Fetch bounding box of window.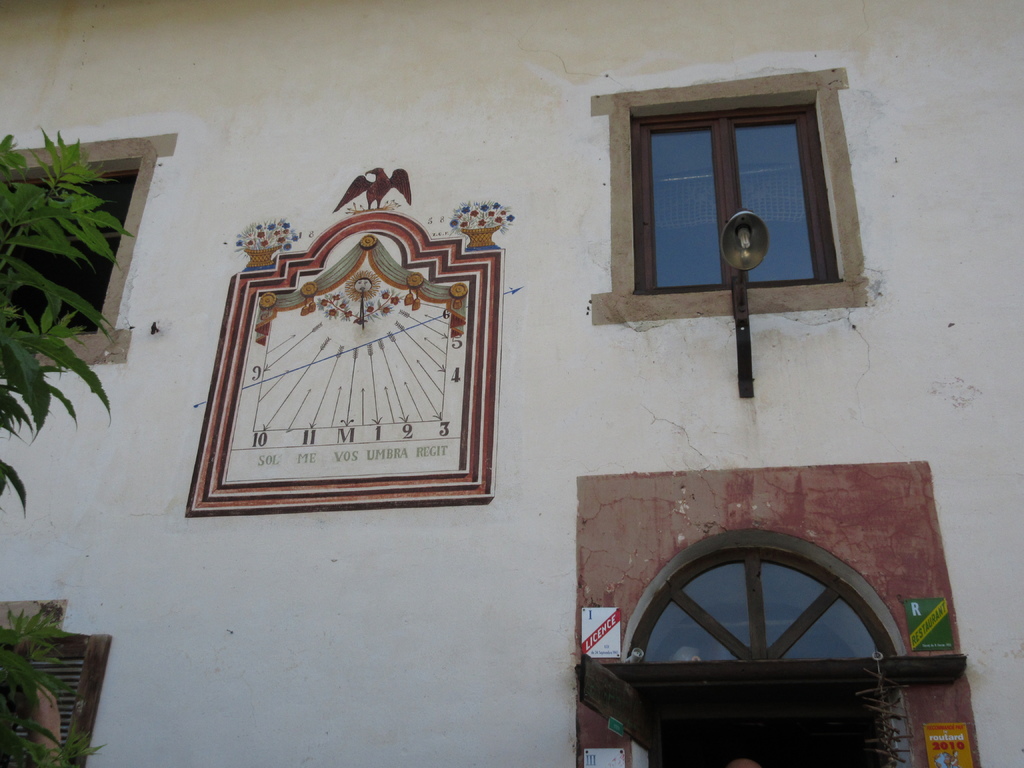
Bbox: x1=0, y1=127, x2=175, y2=379.
